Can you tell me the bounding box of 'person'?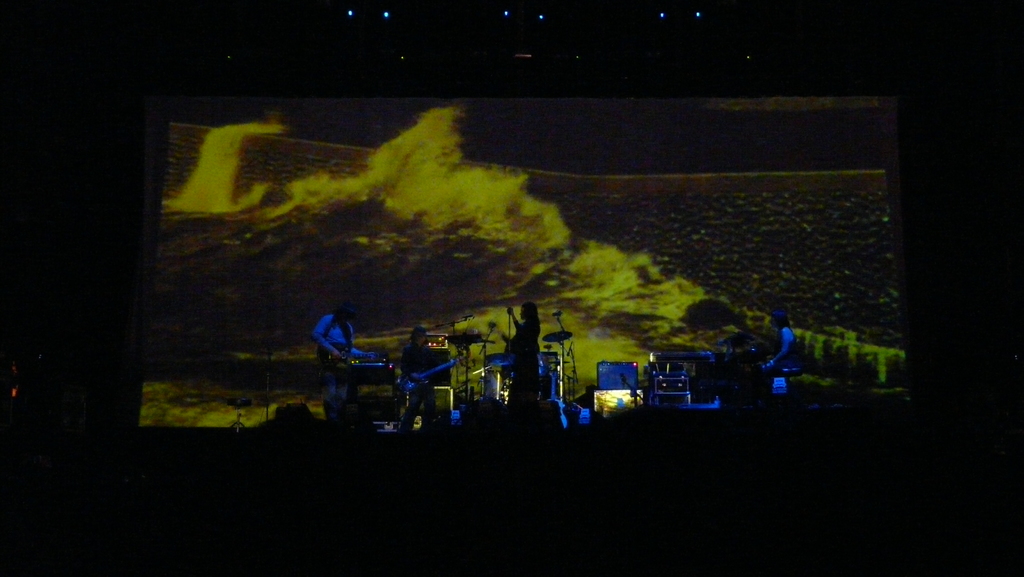
[403, 322, 446, 434].
